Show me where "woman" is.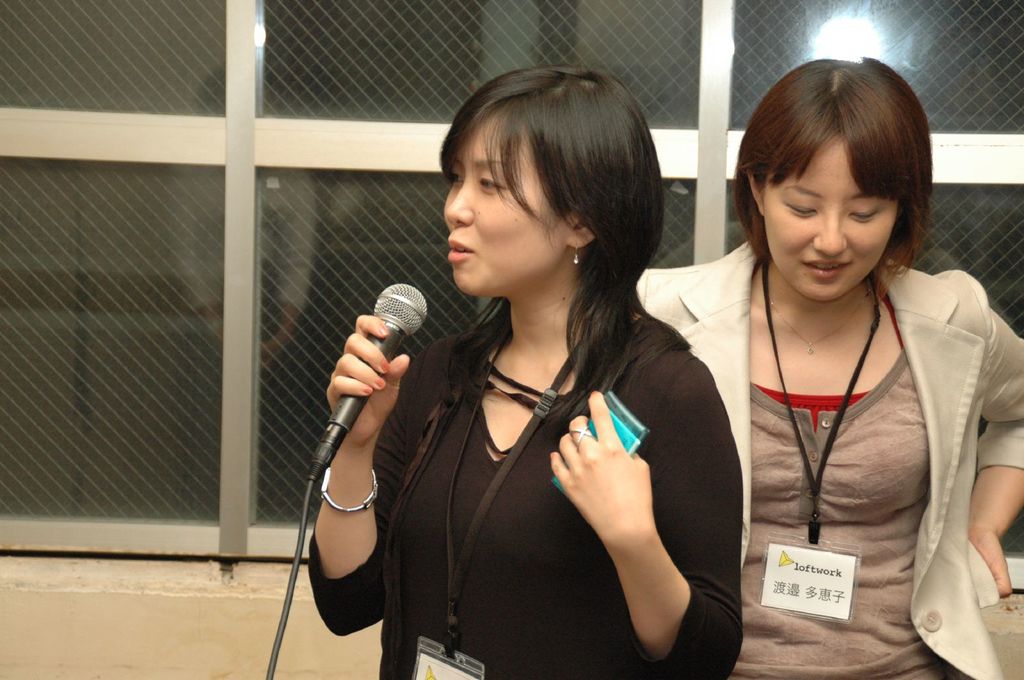
"woman" is at crop(635, 57, 1023, 679).
